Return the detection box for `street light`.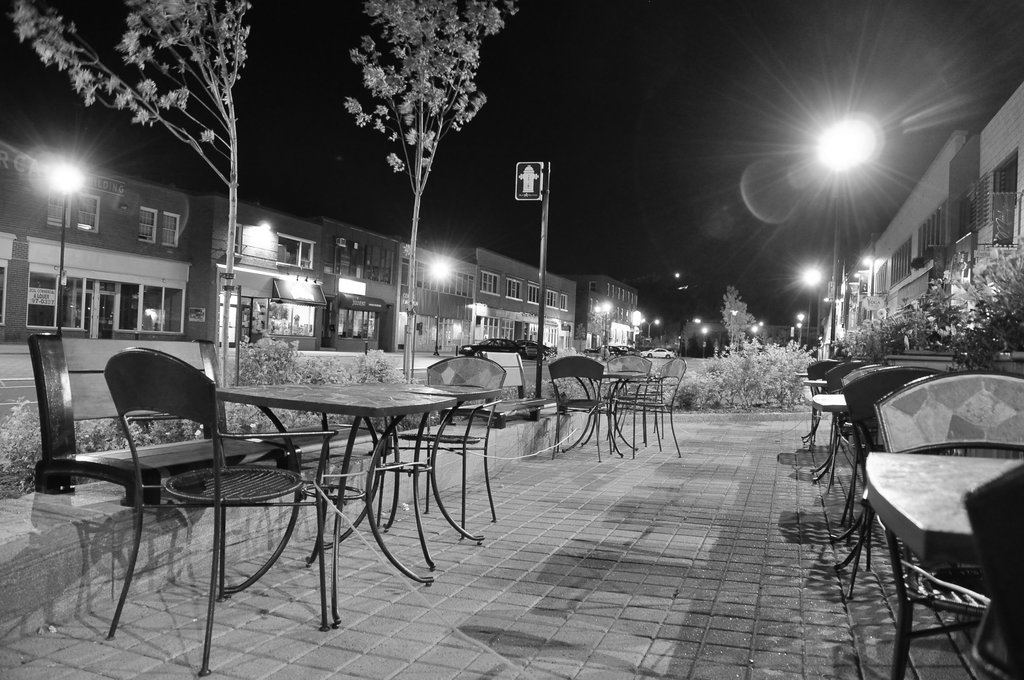
box(700, 326, 707, 359).
